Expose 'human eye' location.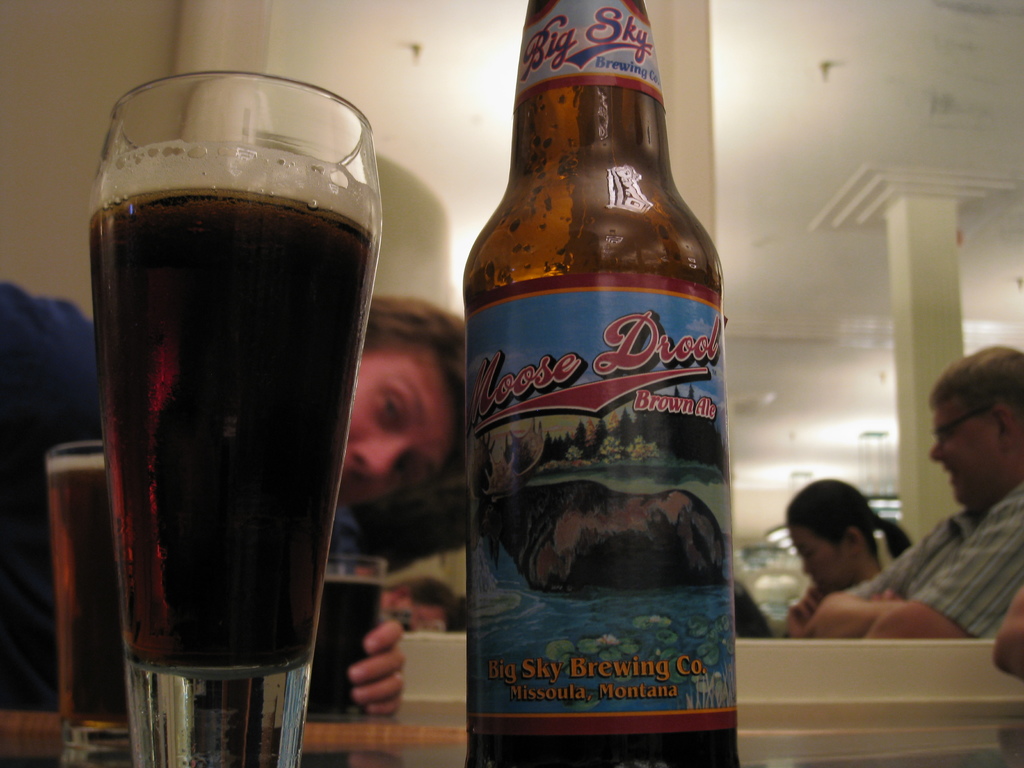
Exposed at region(377, 385, 403, 424).
